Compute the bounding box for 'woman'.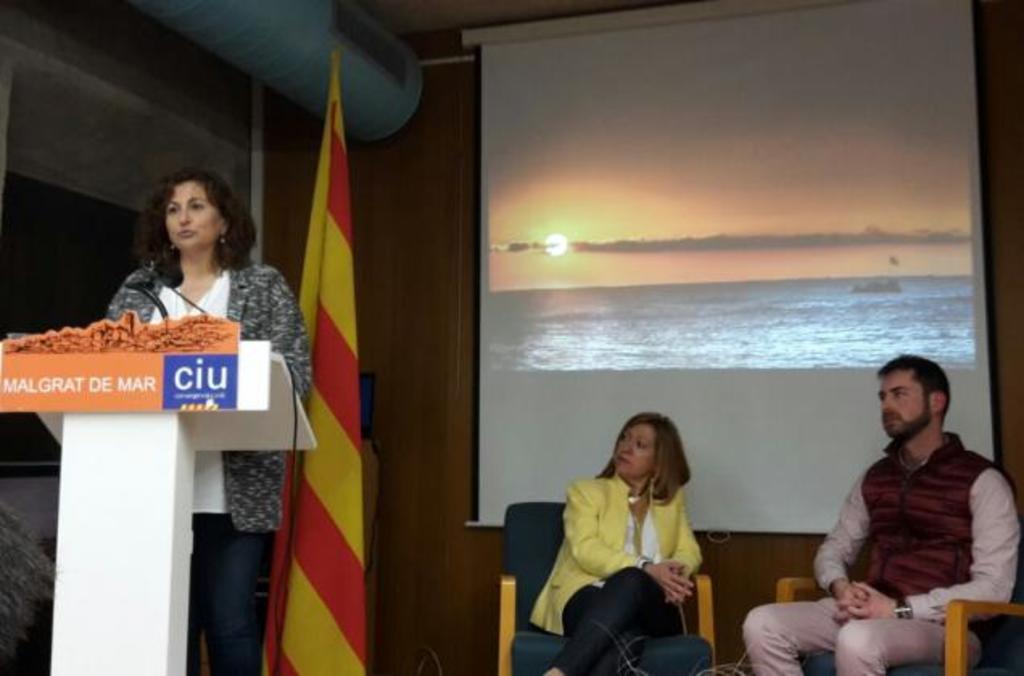
<bbox>121, 171, 311, 674</bbox>.
